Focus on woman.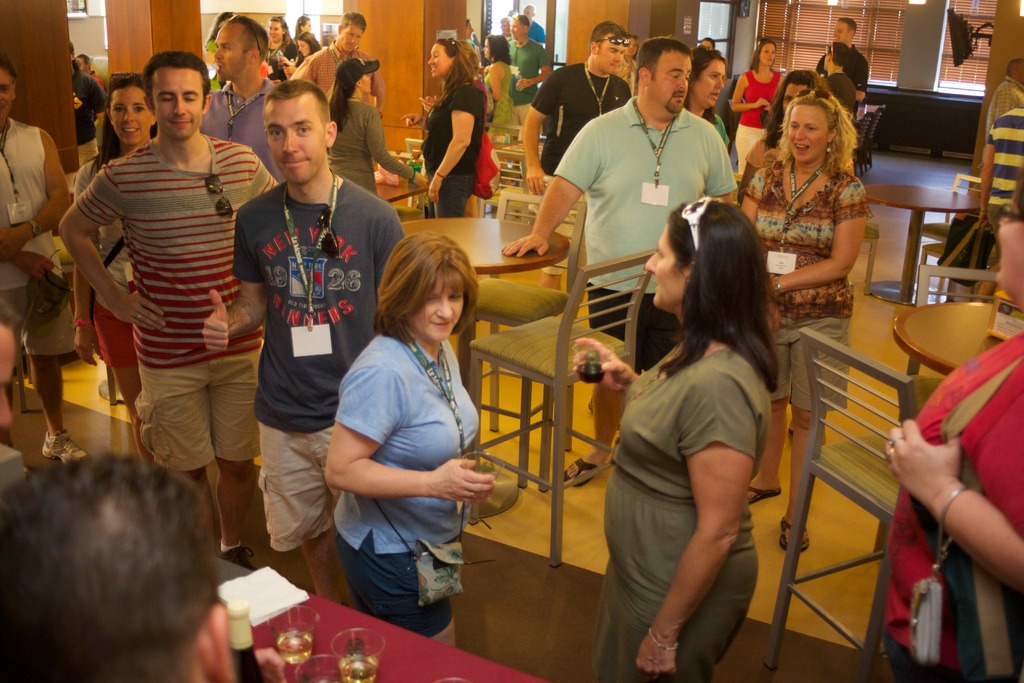
Focused at x1=881 y1=158 x2=1023 y2=682.
